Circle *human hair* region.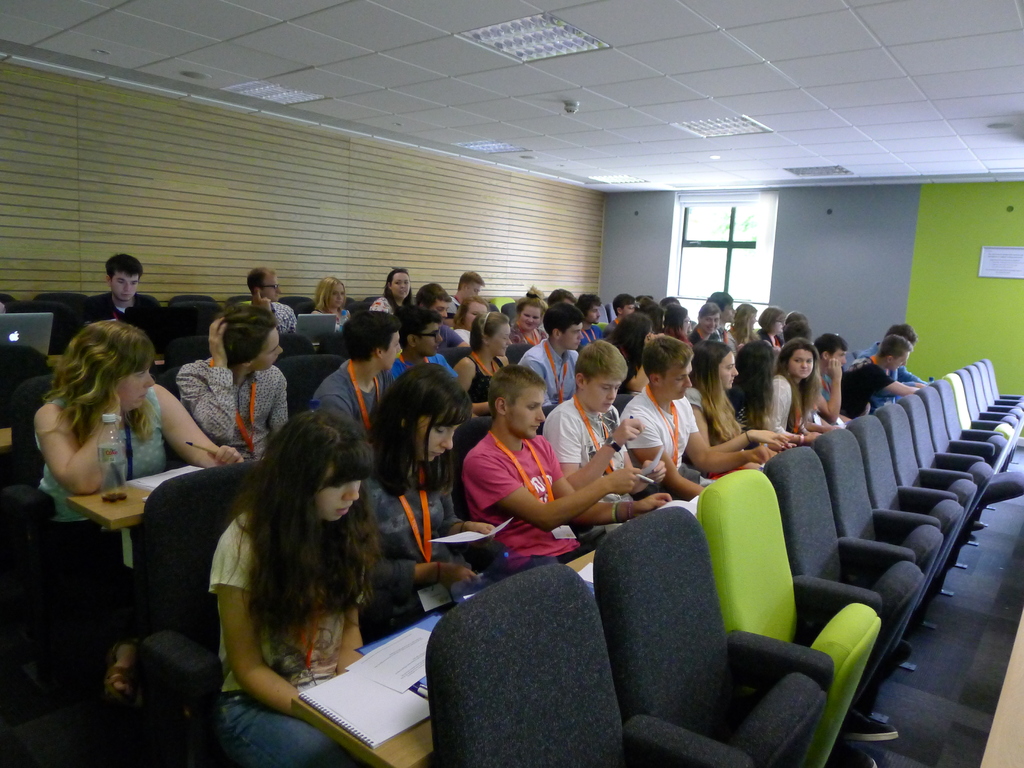
Region: [left=344, top=307, right=401, bottom=365].
